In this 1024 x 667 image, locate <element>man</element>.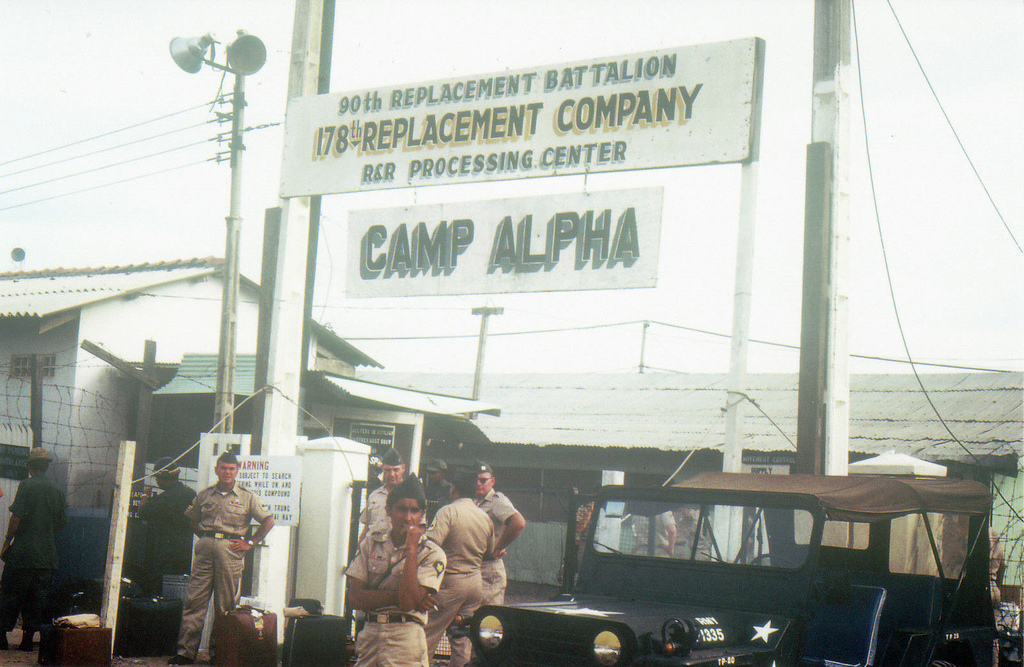
Bounding box: <bbox>636, 506, 676, 558</bbox>.
